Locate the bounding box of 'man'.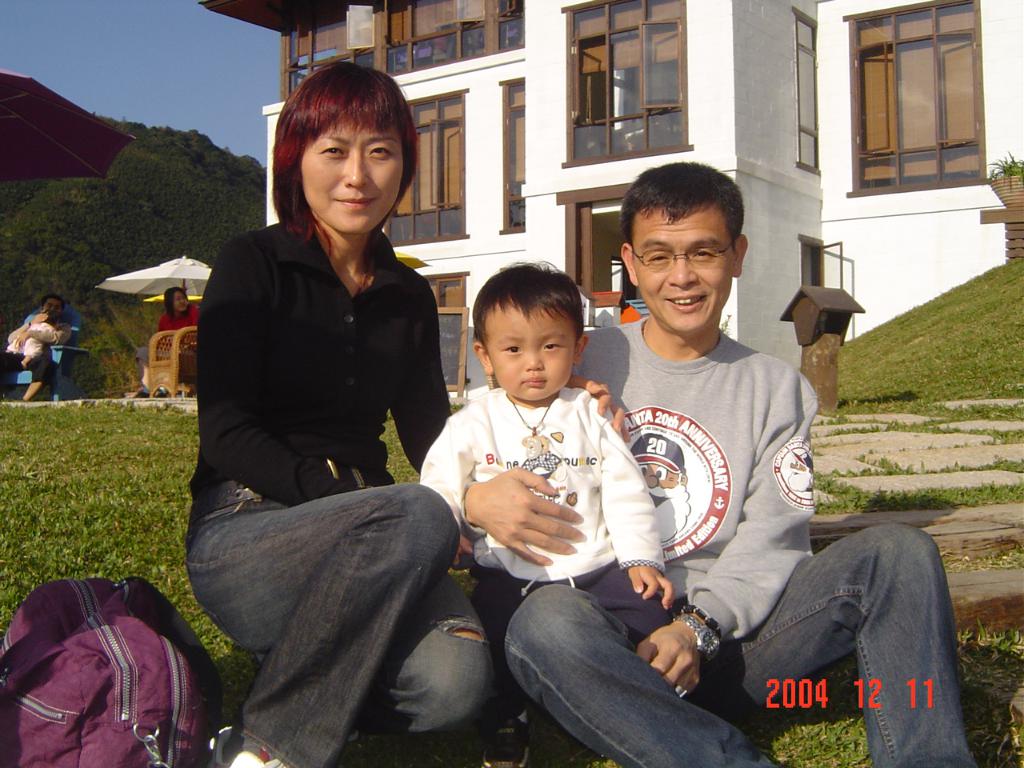
Bounding box: 0,298,72,404.
